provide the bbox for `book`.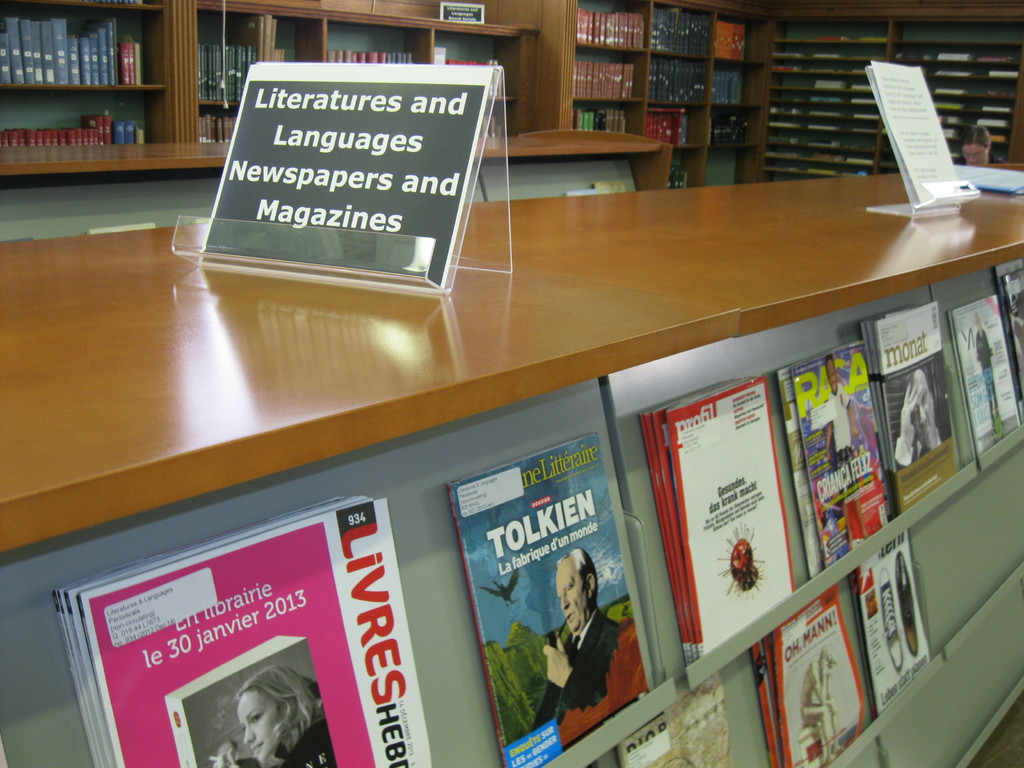
detection(821, 35, 844, 37).
